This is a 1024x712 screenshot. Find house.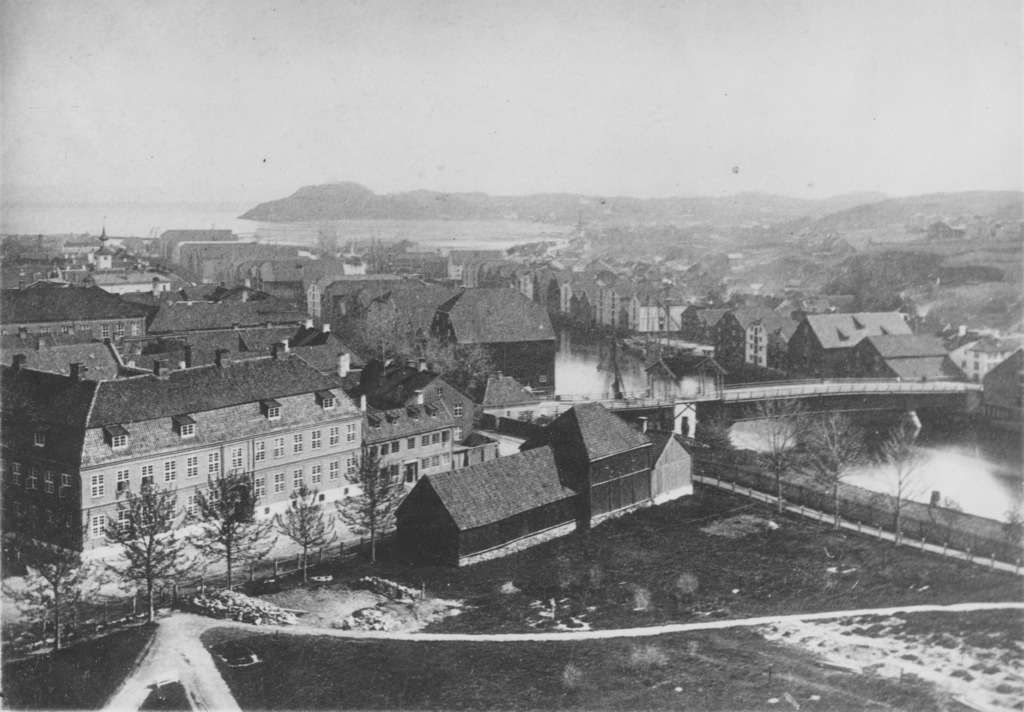
Bounding box: 367:352:472:444.
